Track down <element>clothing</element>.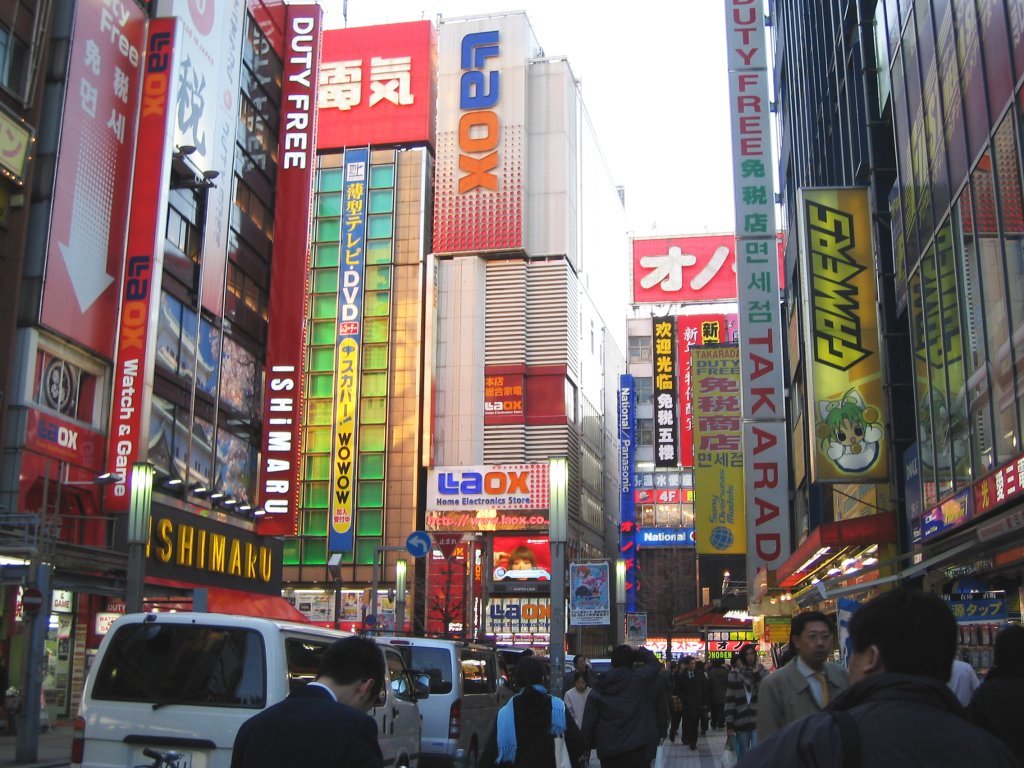
Tracked to box(725, 660, 764, 753).
